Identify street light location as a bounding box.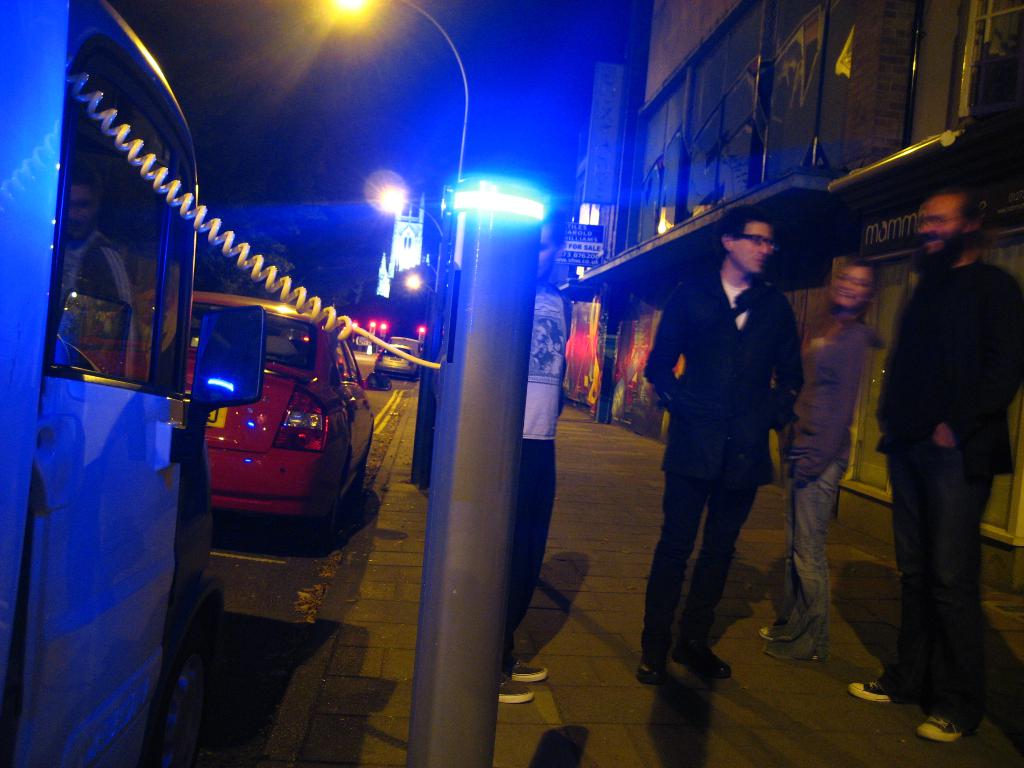
region(372, 183, 451, 294).
